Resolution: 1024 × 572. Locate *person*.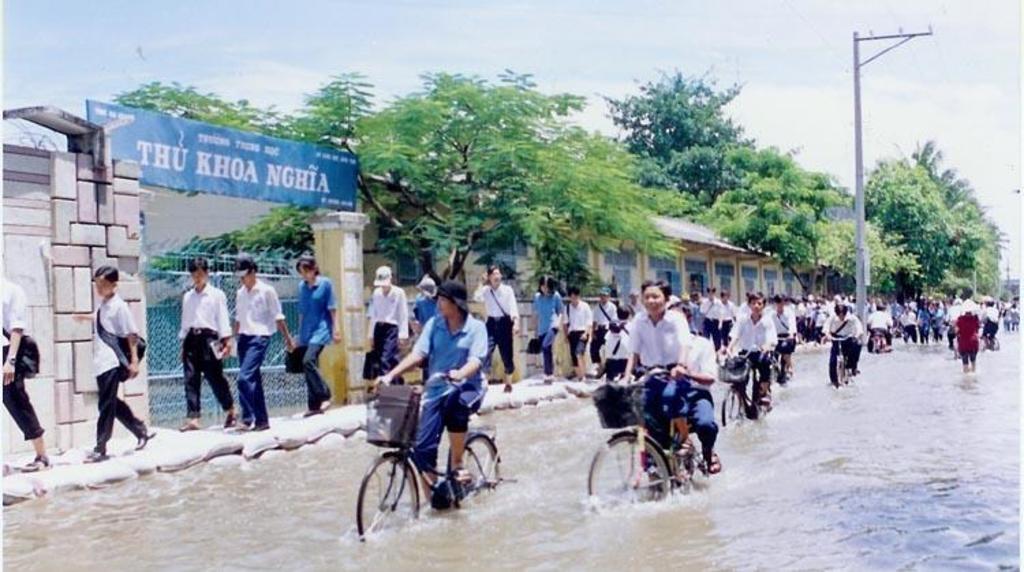
<bbox>367, 283, 408, 386</bbox>.
